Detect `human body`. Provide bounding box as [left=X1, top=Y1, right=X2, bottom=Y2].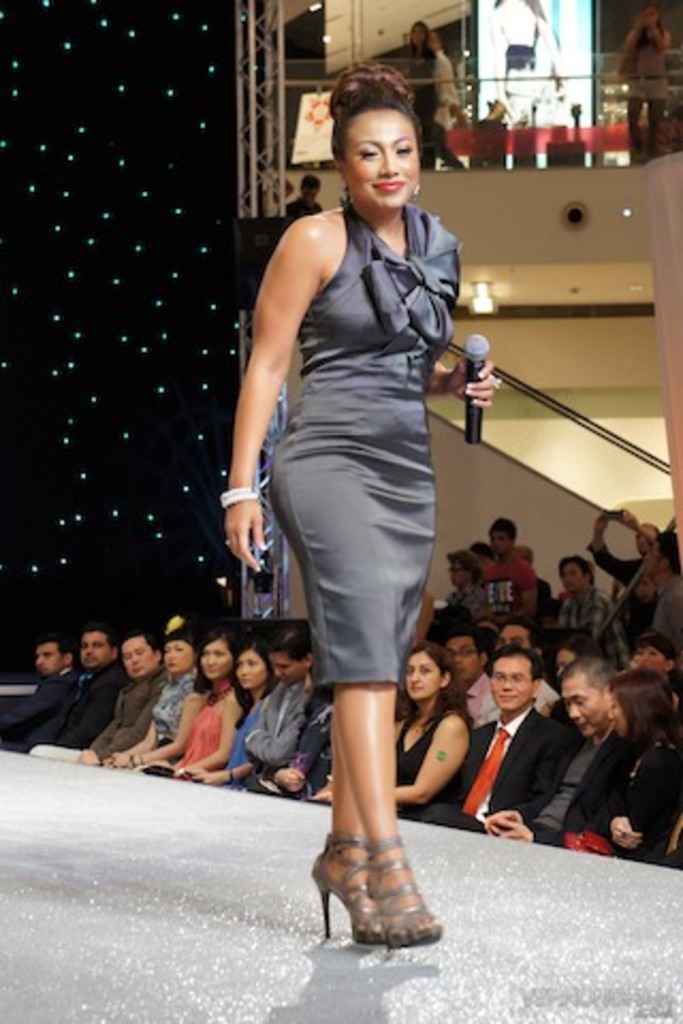
[left=442, top=546, right=485, bottom=608].
